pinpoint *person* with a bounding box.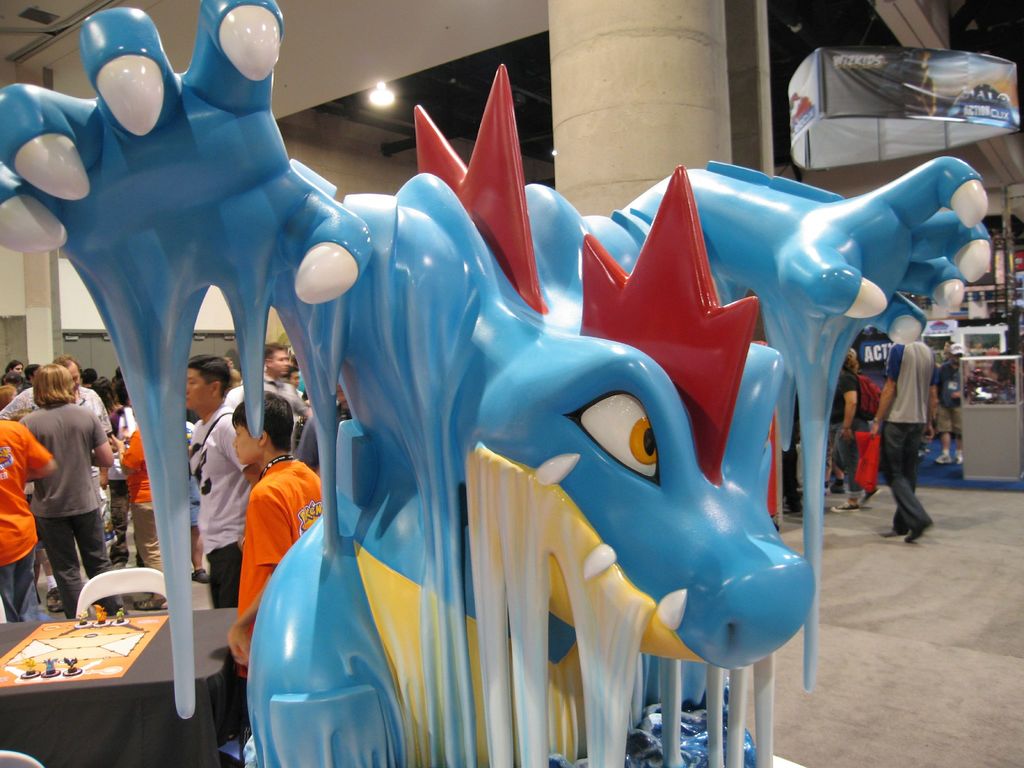
locate(17, 332, 112, 640).
